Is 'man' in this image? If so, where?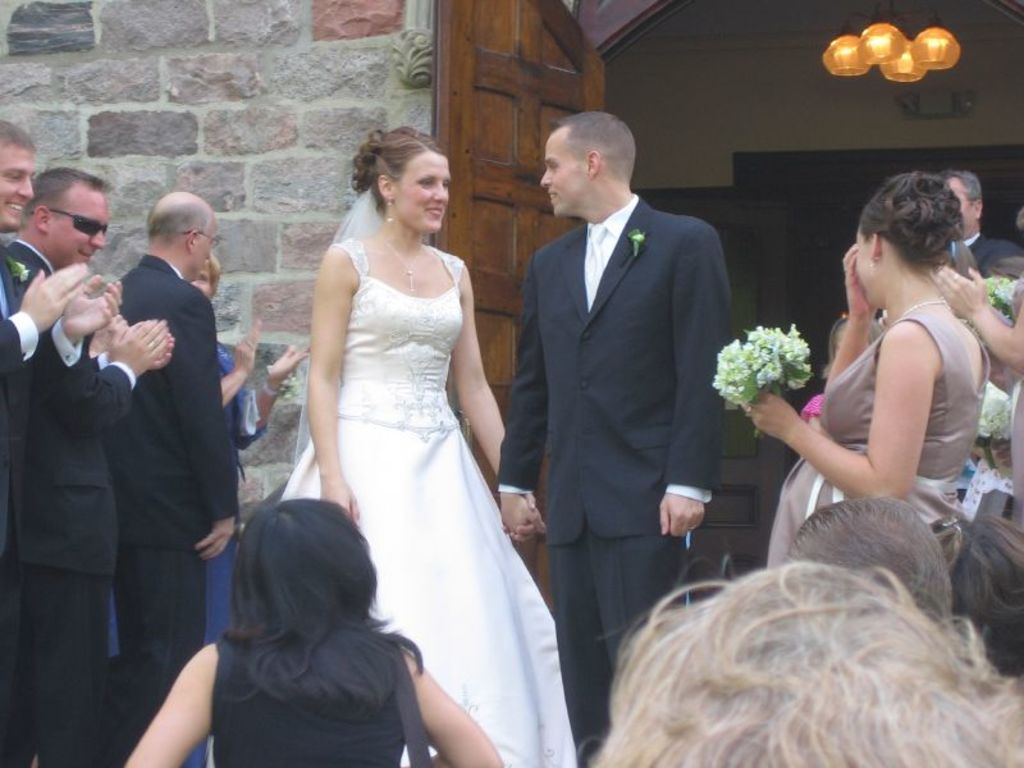
Yes, at <region>5, 165, 175, 767</region>.
